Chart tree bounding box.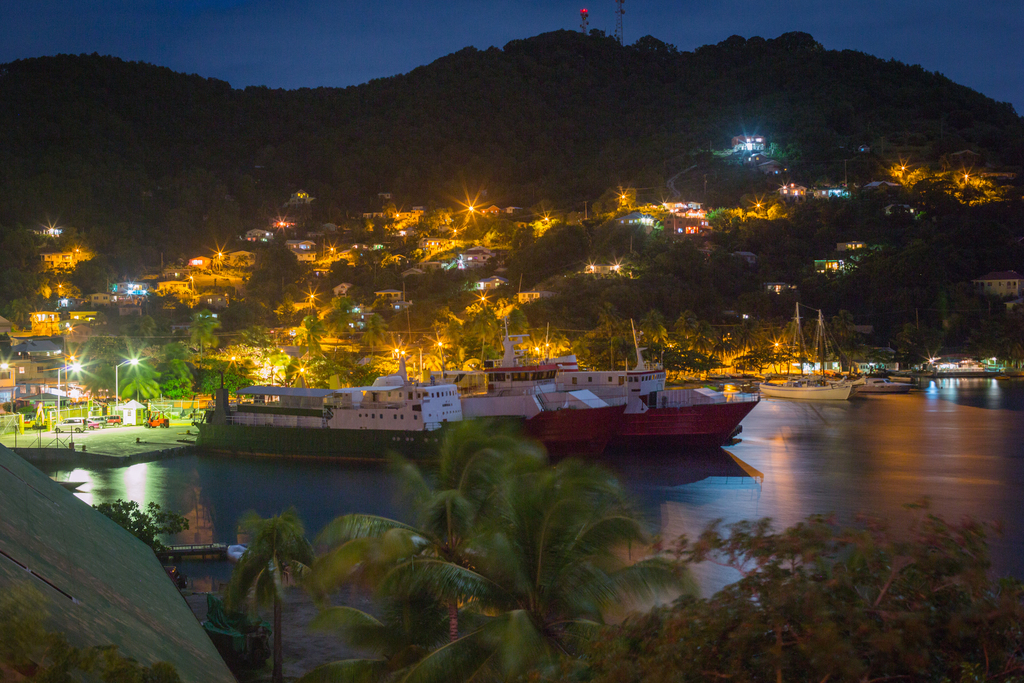
Charted: <region>287, 407, 707, 682</region>.
